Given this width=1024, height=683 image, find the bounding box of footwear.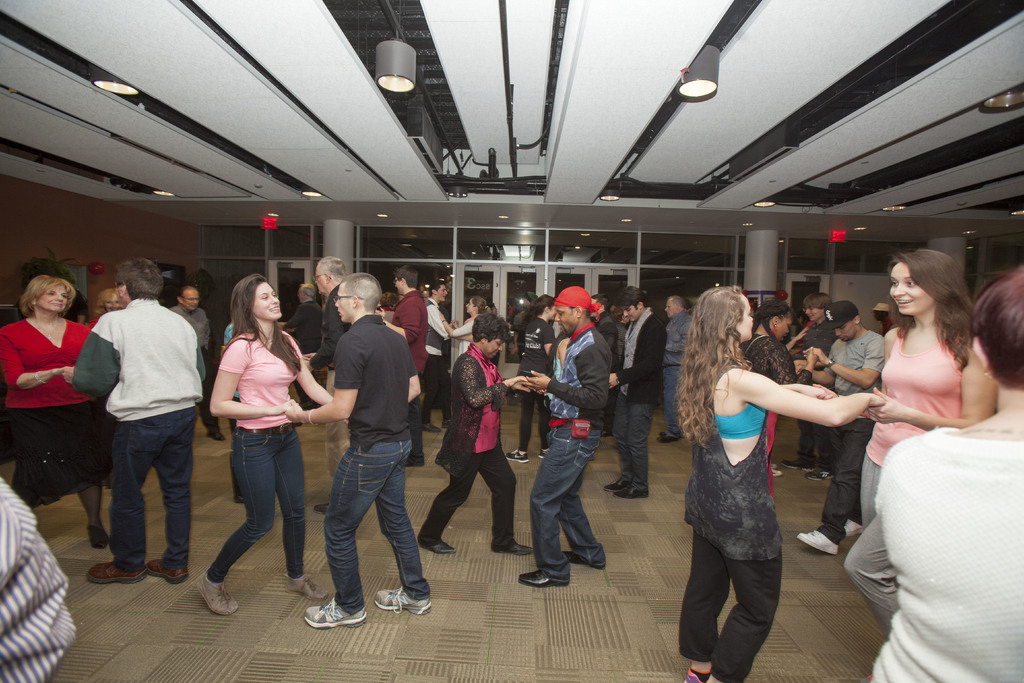
bbox=[770, 466, 783, 479].
